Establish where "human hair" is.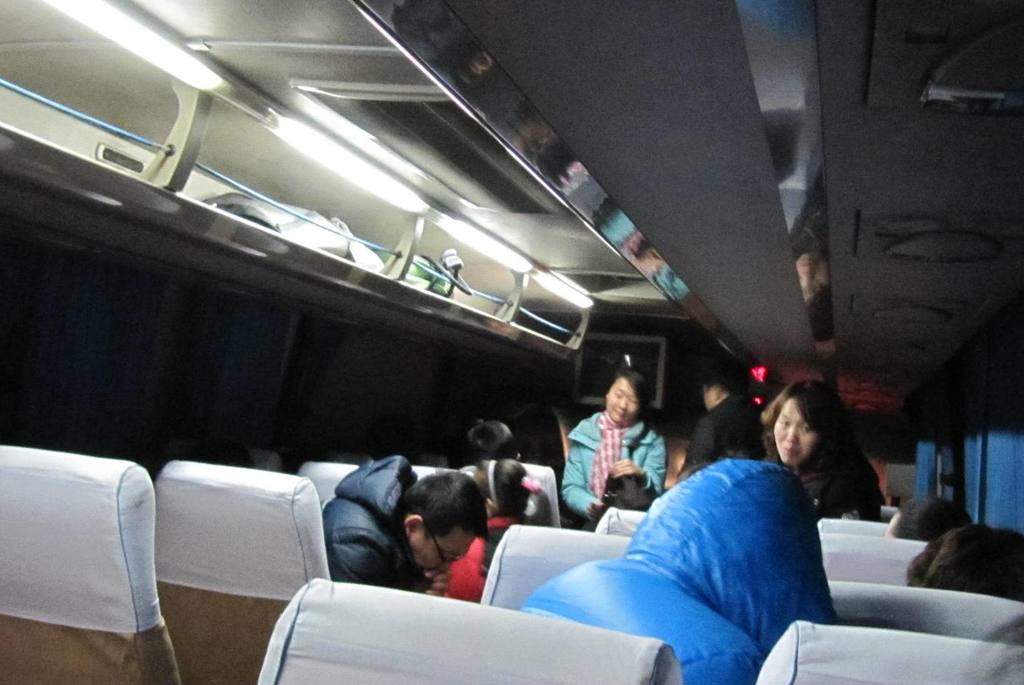
Established at <region>465, 418, 517, 455</region>.
